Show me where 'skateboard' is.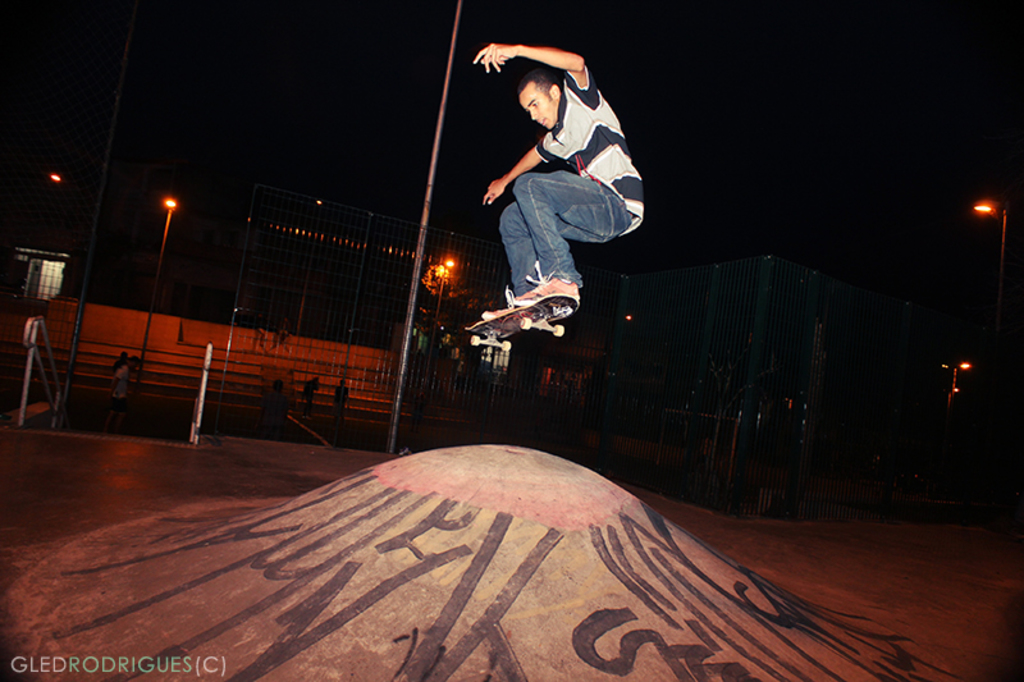
'skateboard' is at left=463, top=293, right=579, bottom=352.
